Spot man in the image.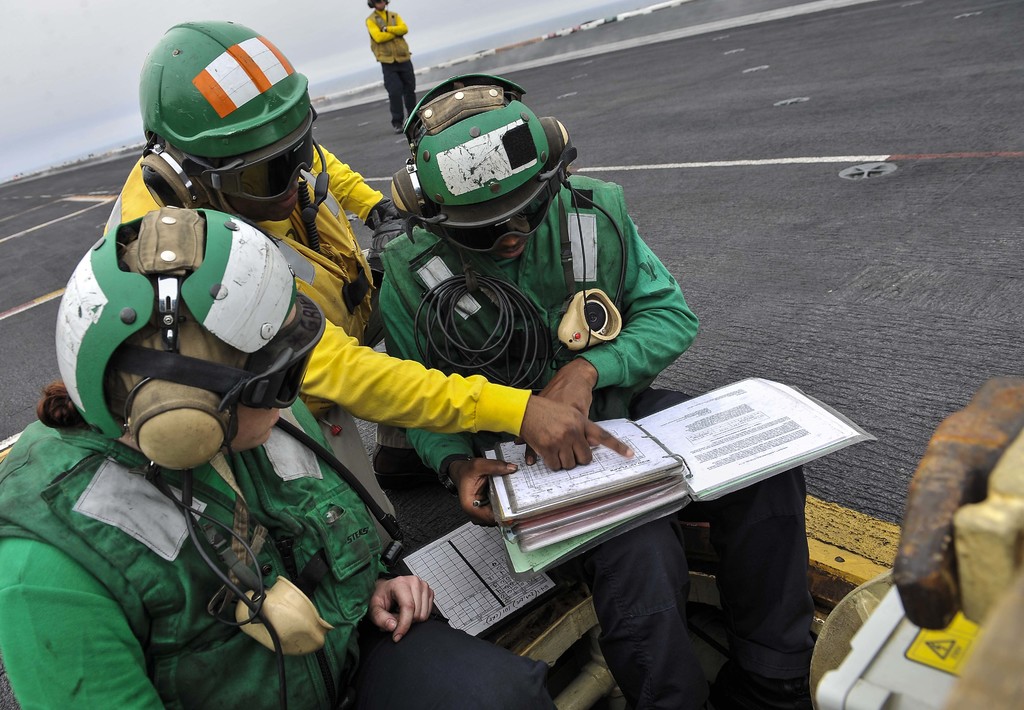
man found at [99, 19, 627, 565].
